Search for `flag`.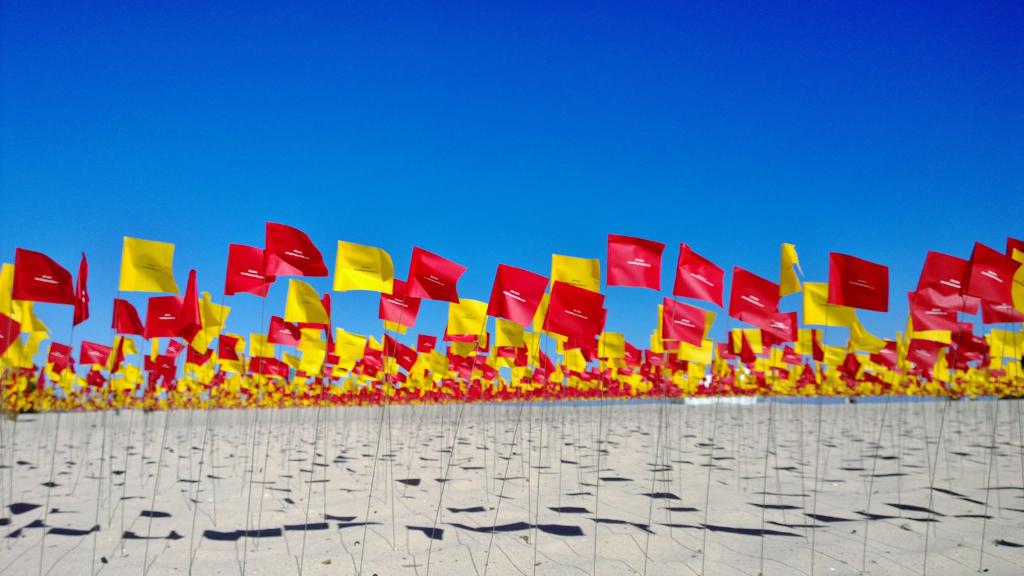
Found at pyautogui.locateOnScreen(0, 310, 12, 360).
